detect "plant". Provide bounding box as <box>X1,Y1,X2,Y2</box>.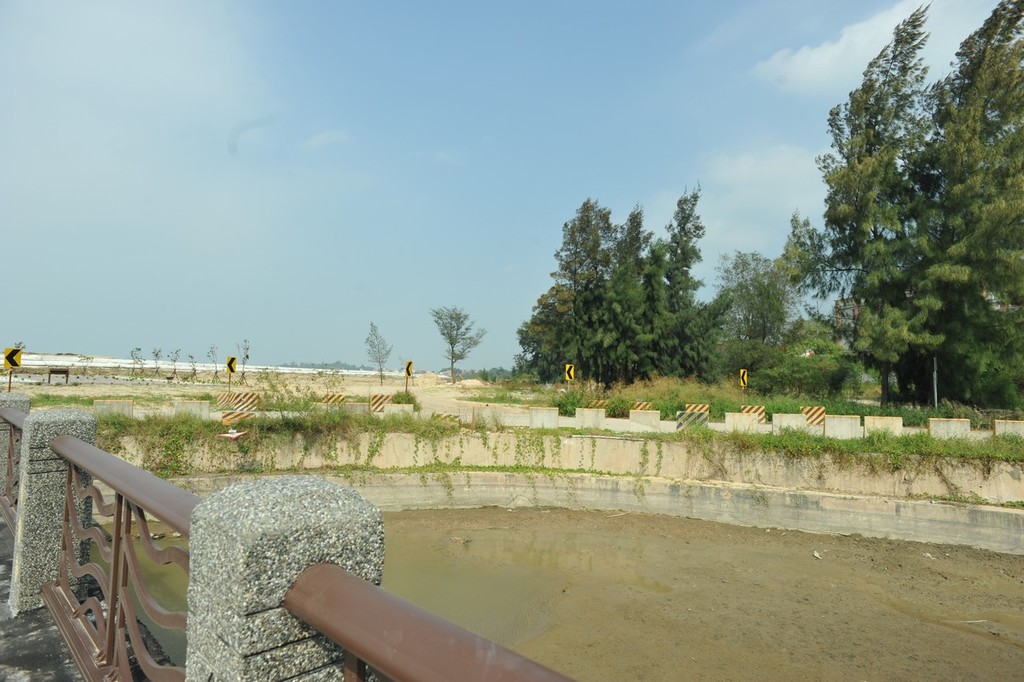
<box>81,394,140,453</box>.
